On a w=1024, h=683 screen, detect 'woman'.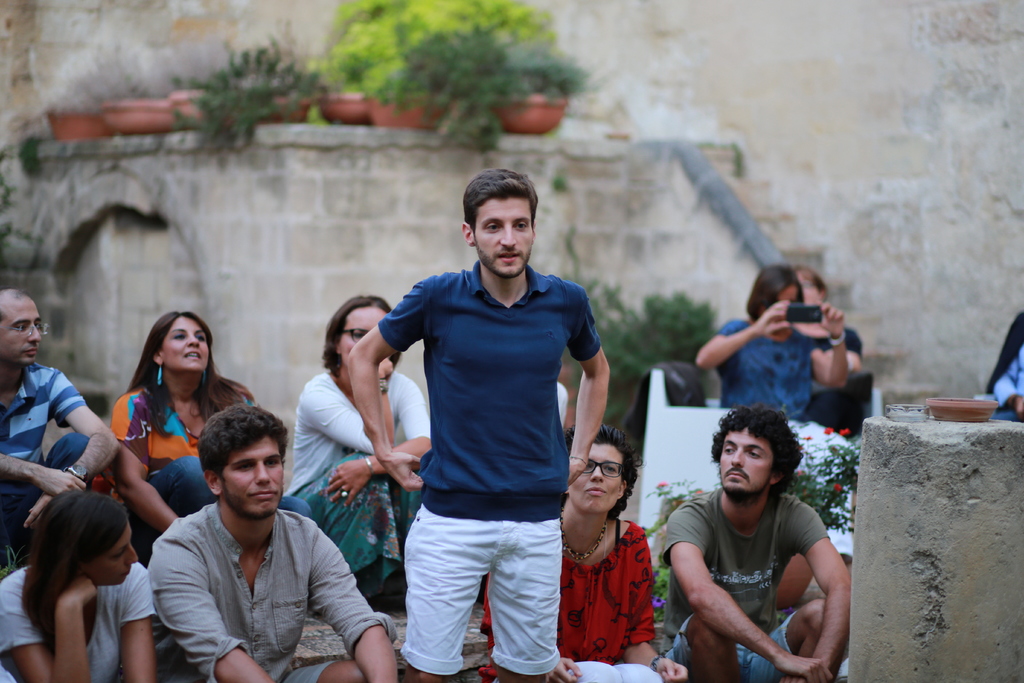
box=[479, 423, 691, 682].
